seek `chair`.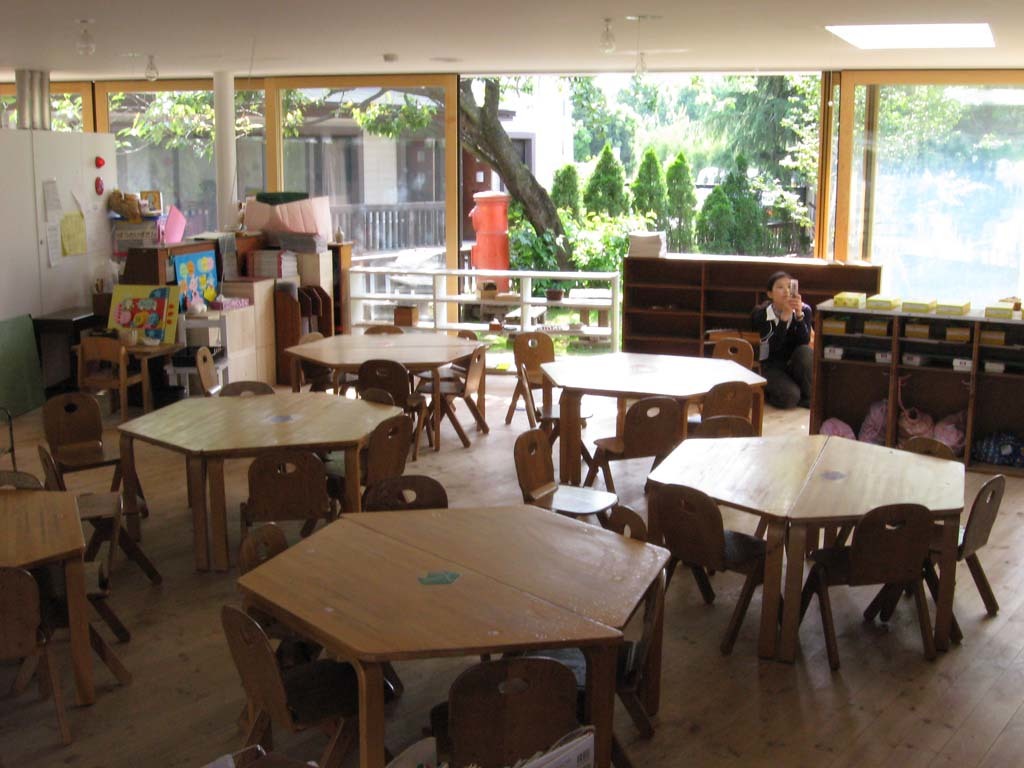
<bbox>0, 565, 72, 740</bbox>.
